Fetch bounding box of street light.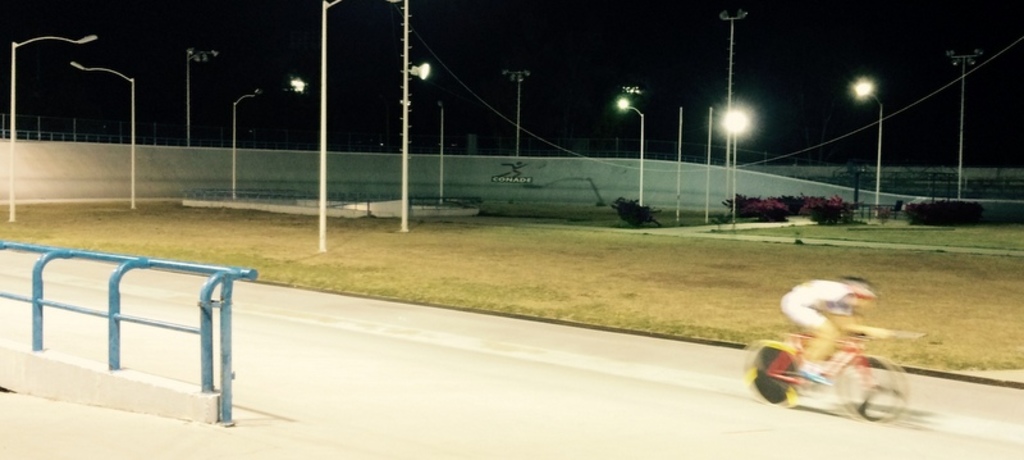
Bbox: 233, 97, 268, 205.
